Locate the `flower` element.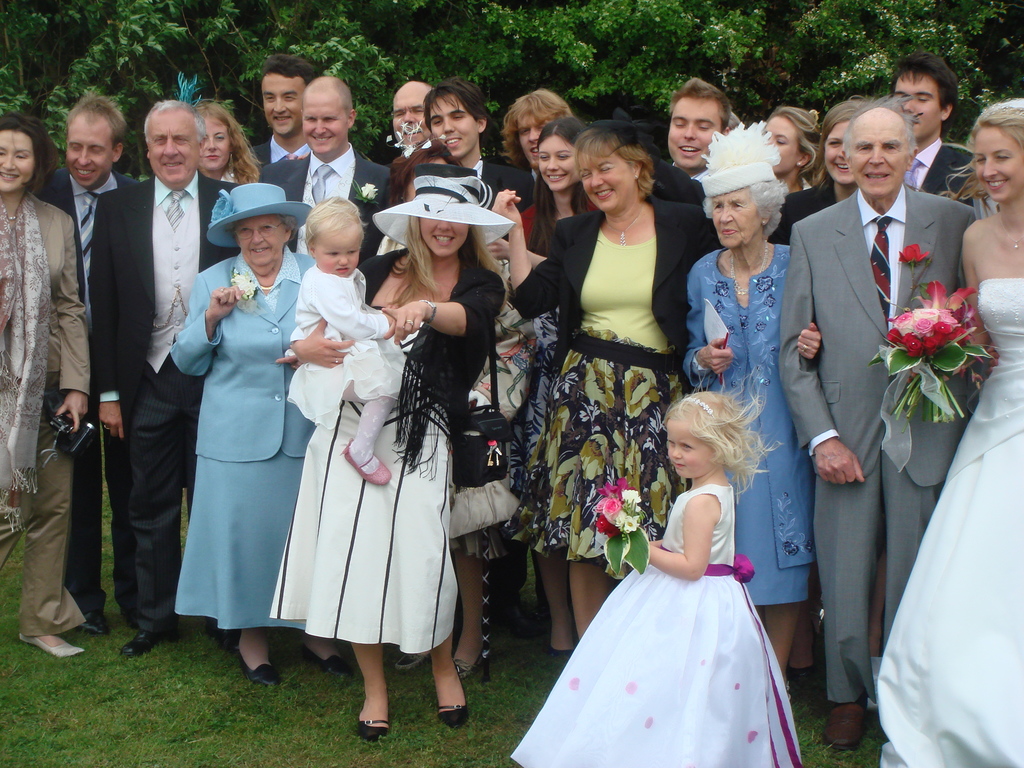
Element bbox: detection(624, 512, 641, 533).
